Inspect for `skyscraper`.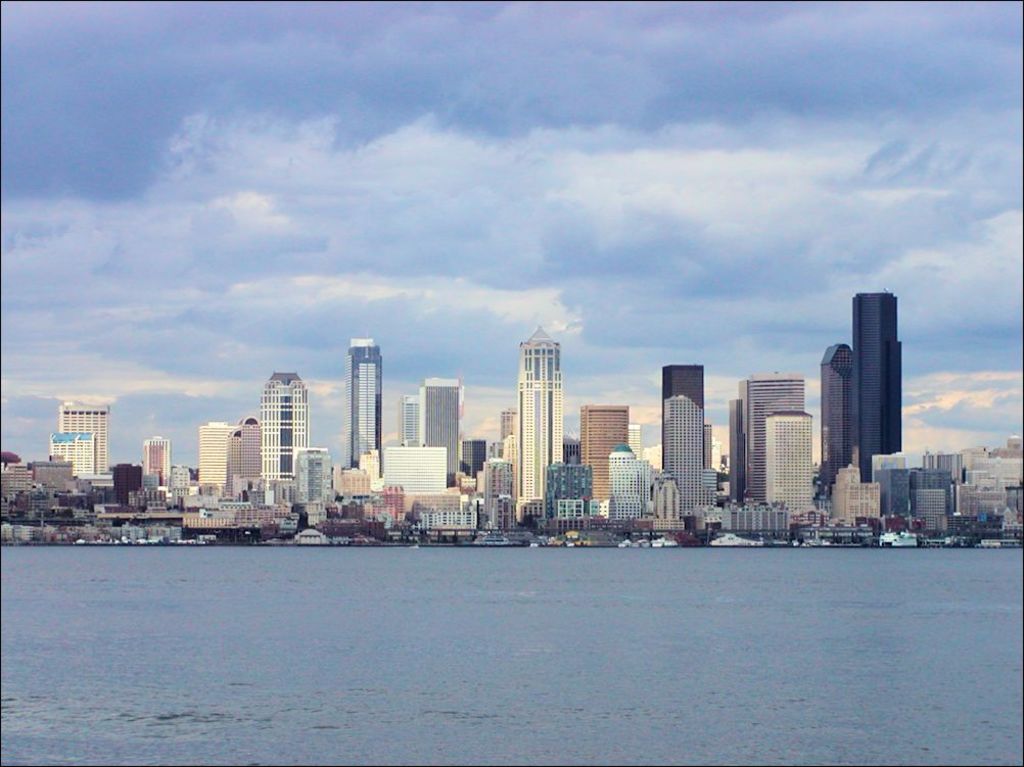
Inspection: bbox=(339, 335, 384, 473).
